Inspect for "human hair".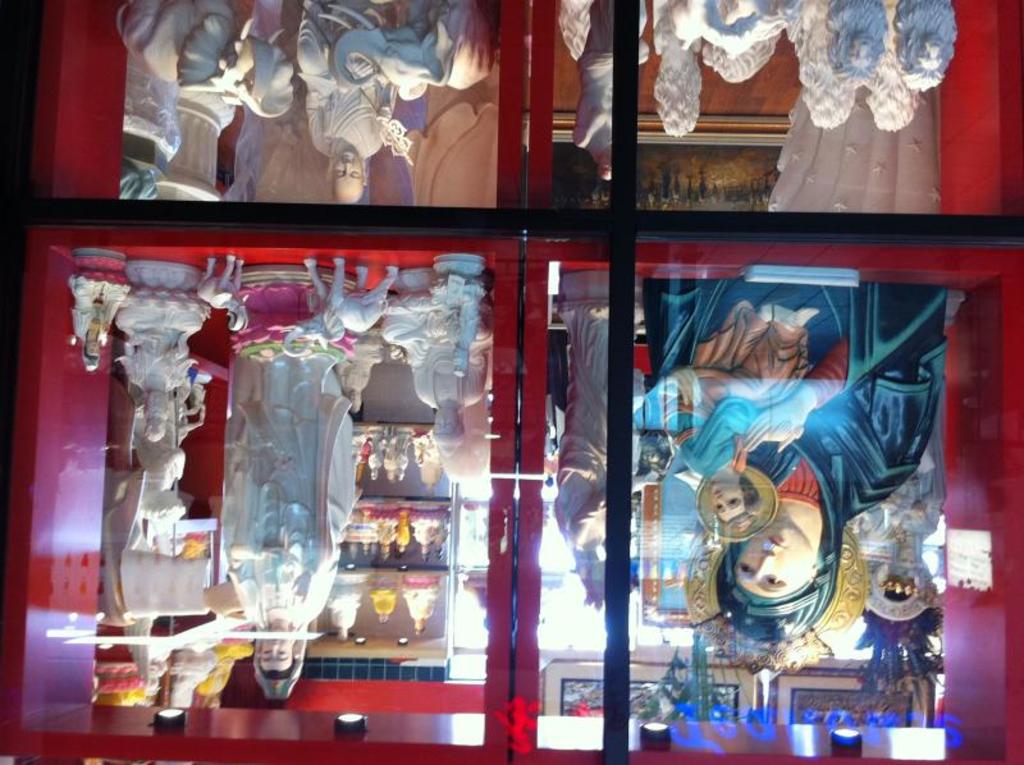
Inspection: l=709, t=31, r=785, b=86.
